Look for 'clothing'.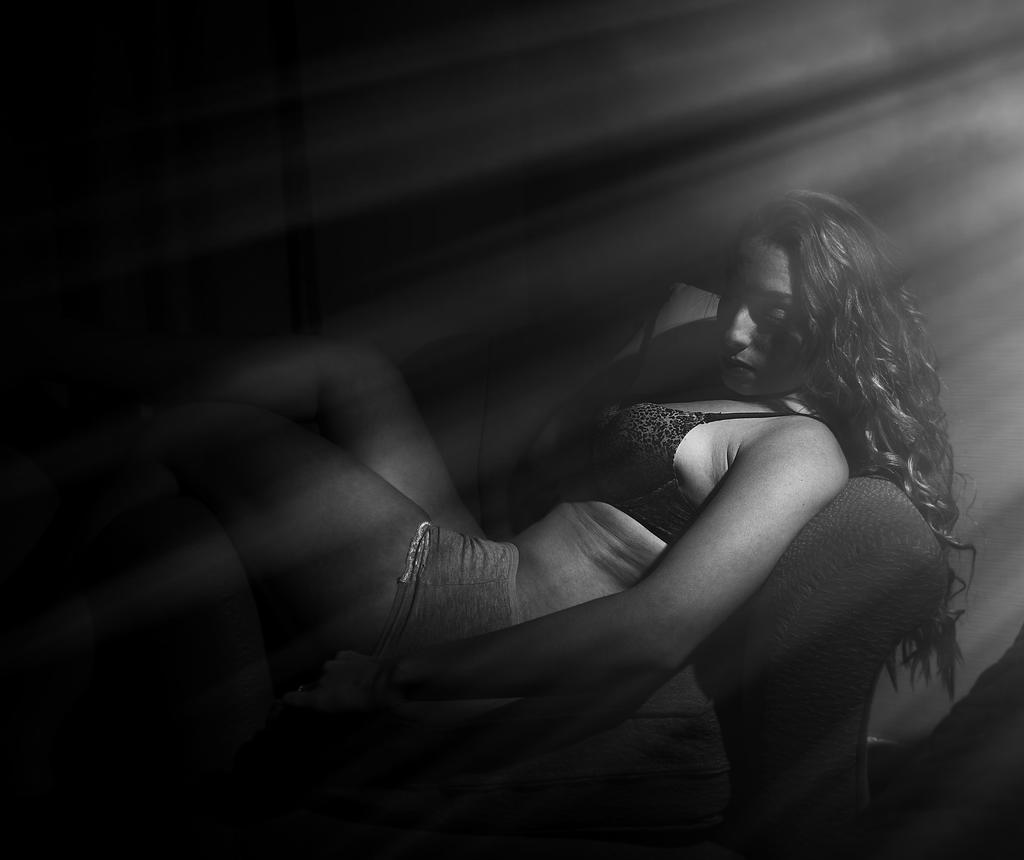
Found: crop(362, 508, 534, 731).
